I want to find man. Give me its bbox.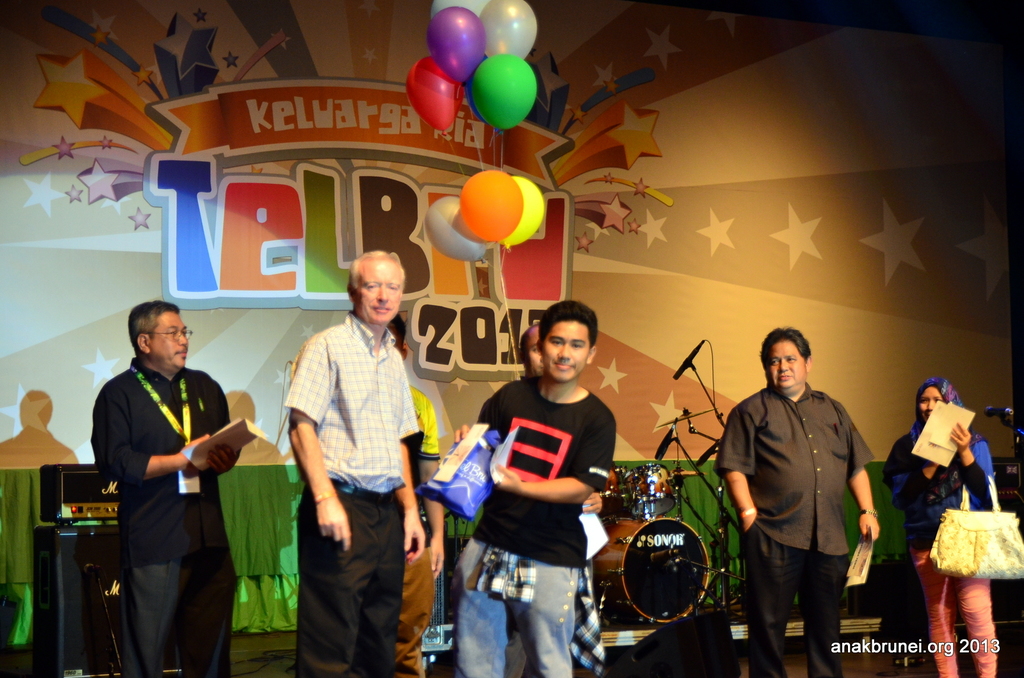
bbox(88, 297, 239, 677).
